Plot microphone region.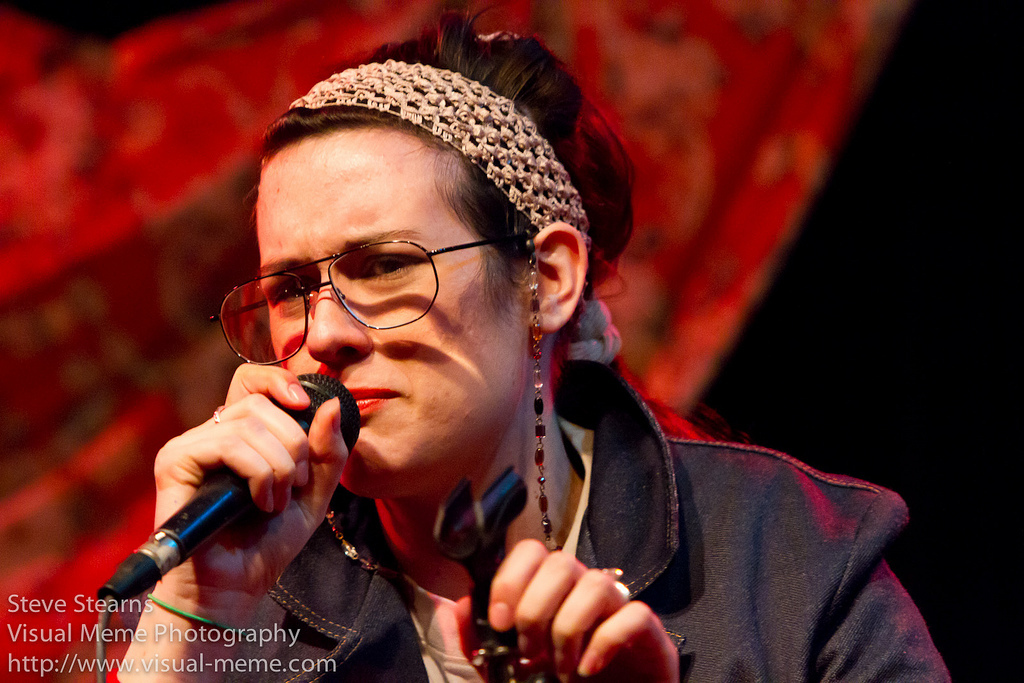
Plotted at detection(86, 365, 374, 606).
